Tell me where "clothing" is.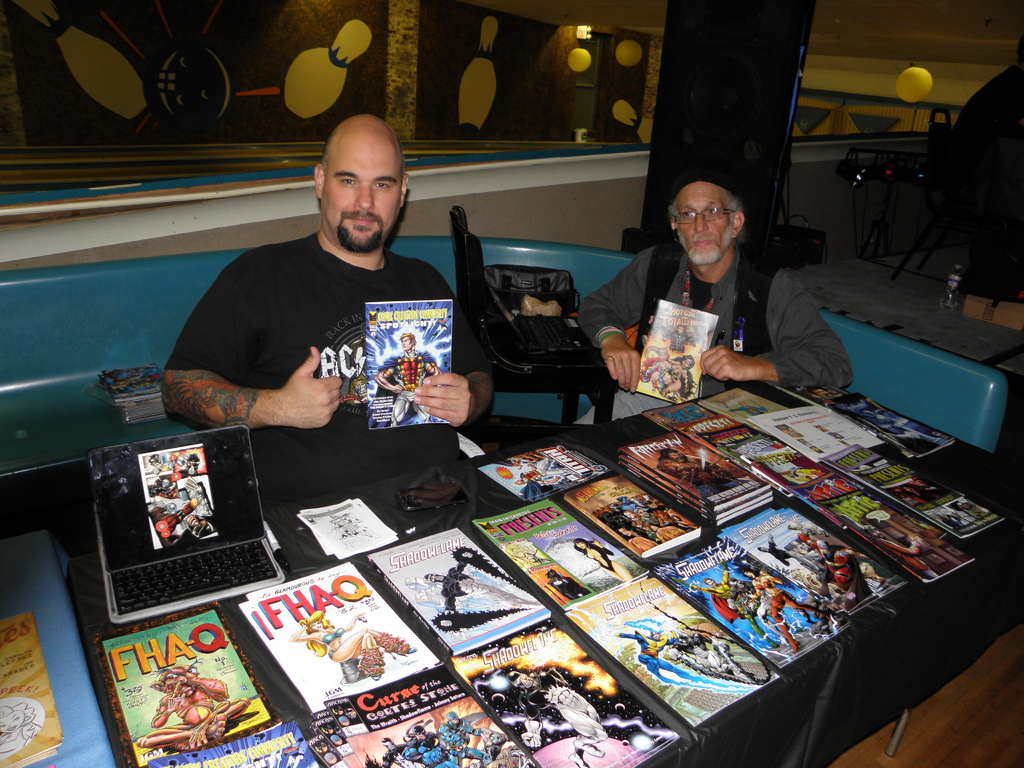
"clothing" is at 151 234 488 506.
